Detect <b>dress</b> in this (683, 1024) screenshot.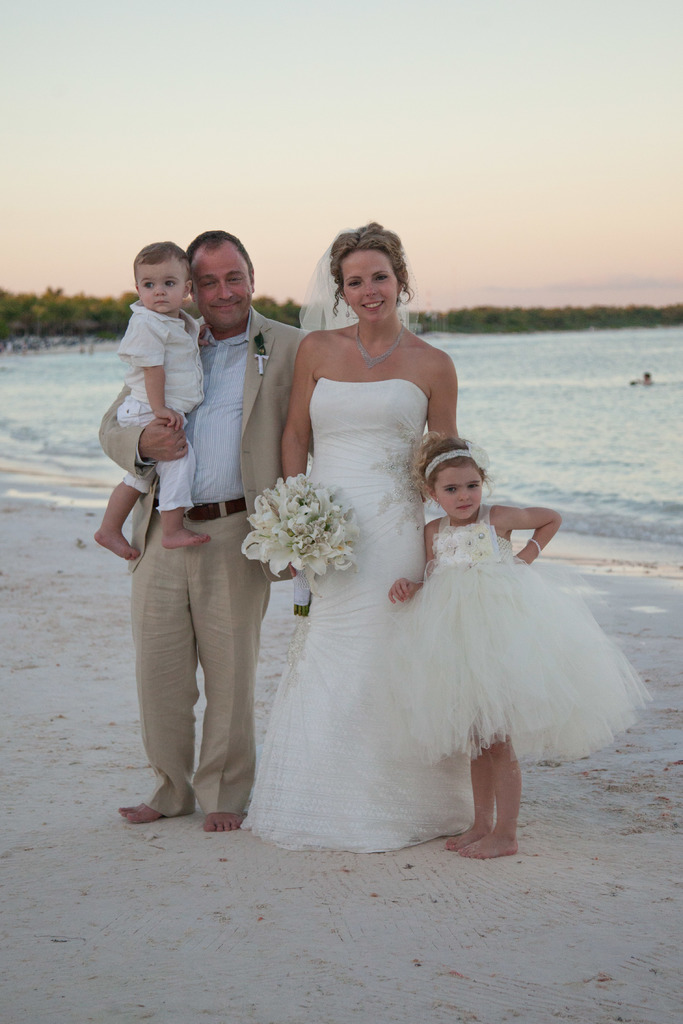
Detection: <region>393, 504, 652, 763</region>.
